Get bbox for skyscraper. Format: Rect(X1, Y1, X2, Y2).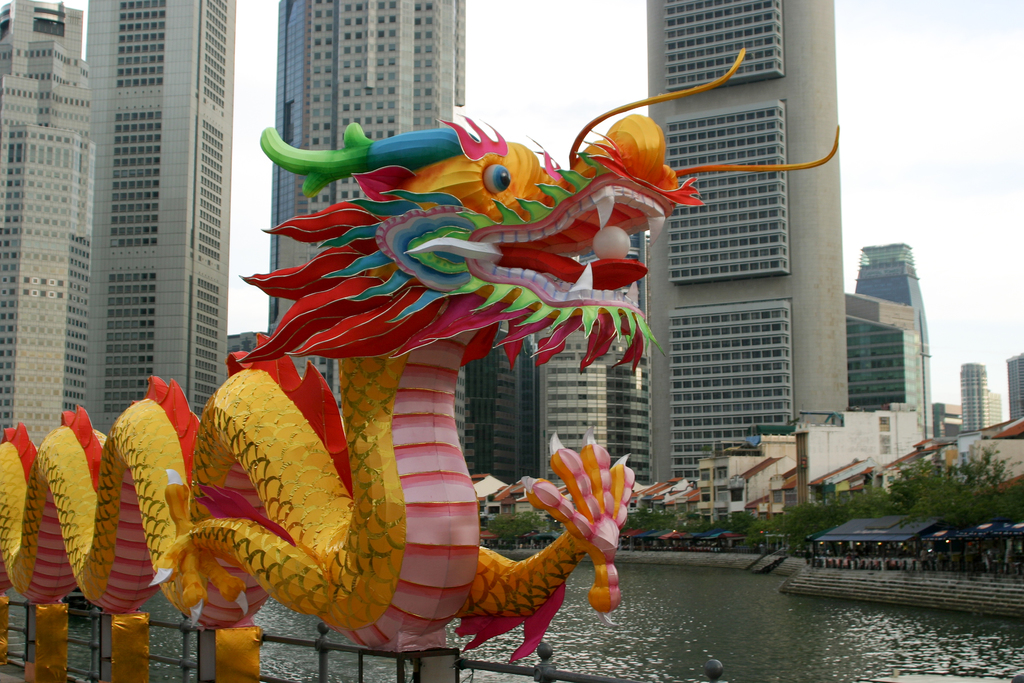
Rect(850, 239, 932, 436).
